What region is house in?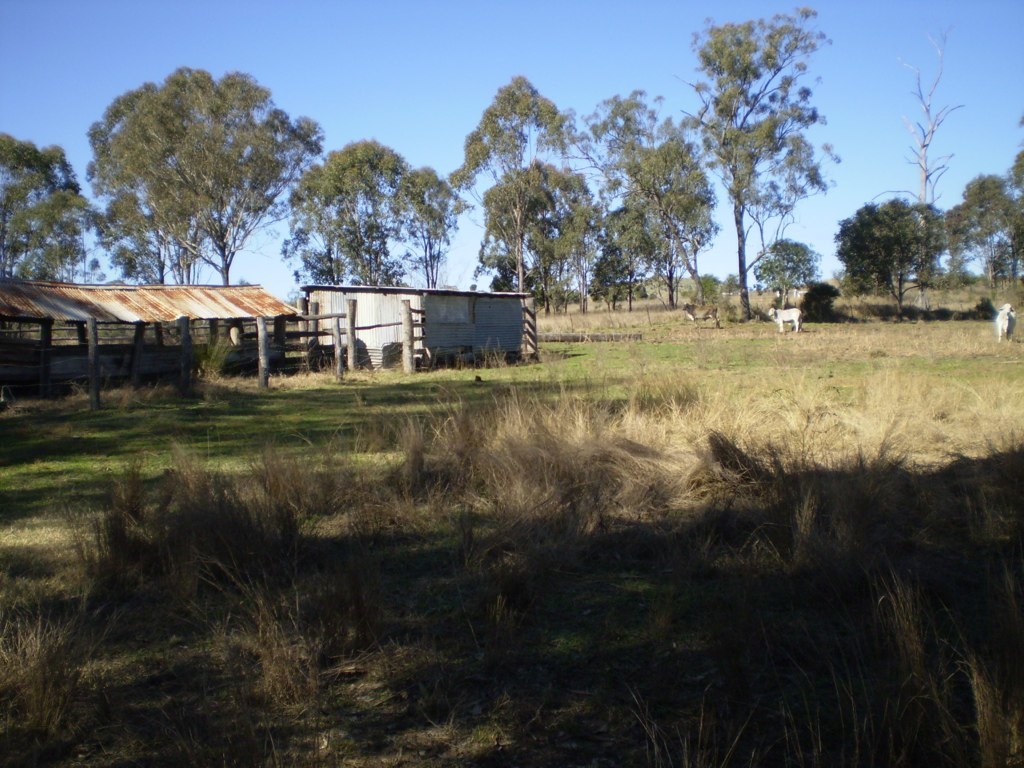
293,276,543,348.
